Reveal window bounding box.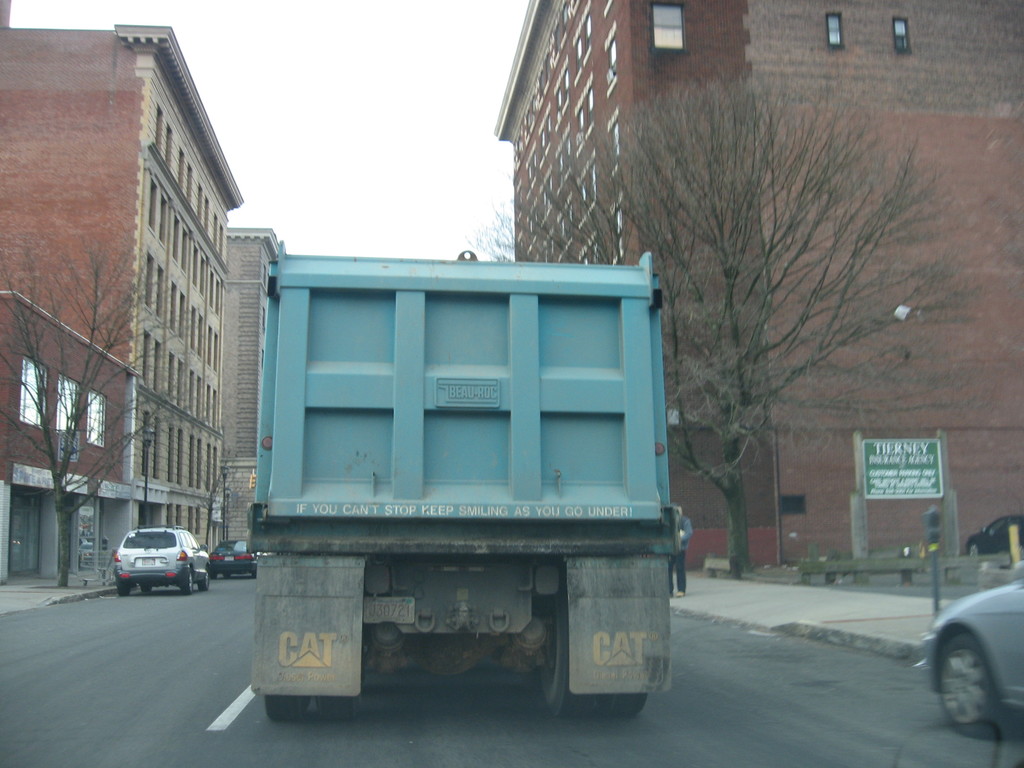
Revealed: <bbox>827, 12, 843, 52</bbox>.
